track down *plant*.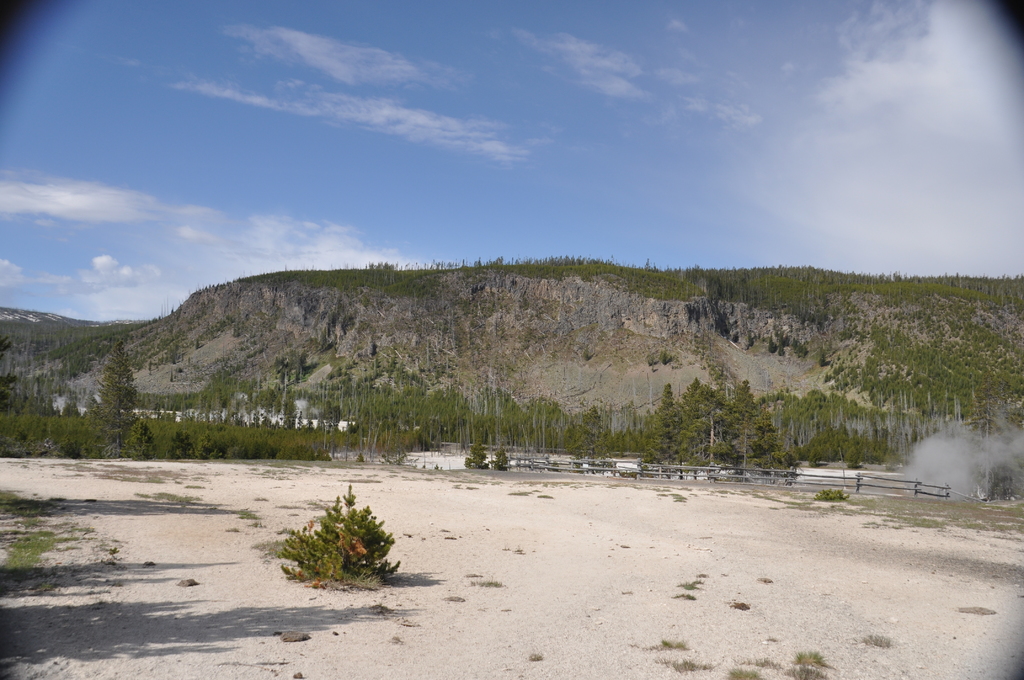
Tracked to {"x1": 666, "y1": 633, "x2": 684, "y2": 647}.
